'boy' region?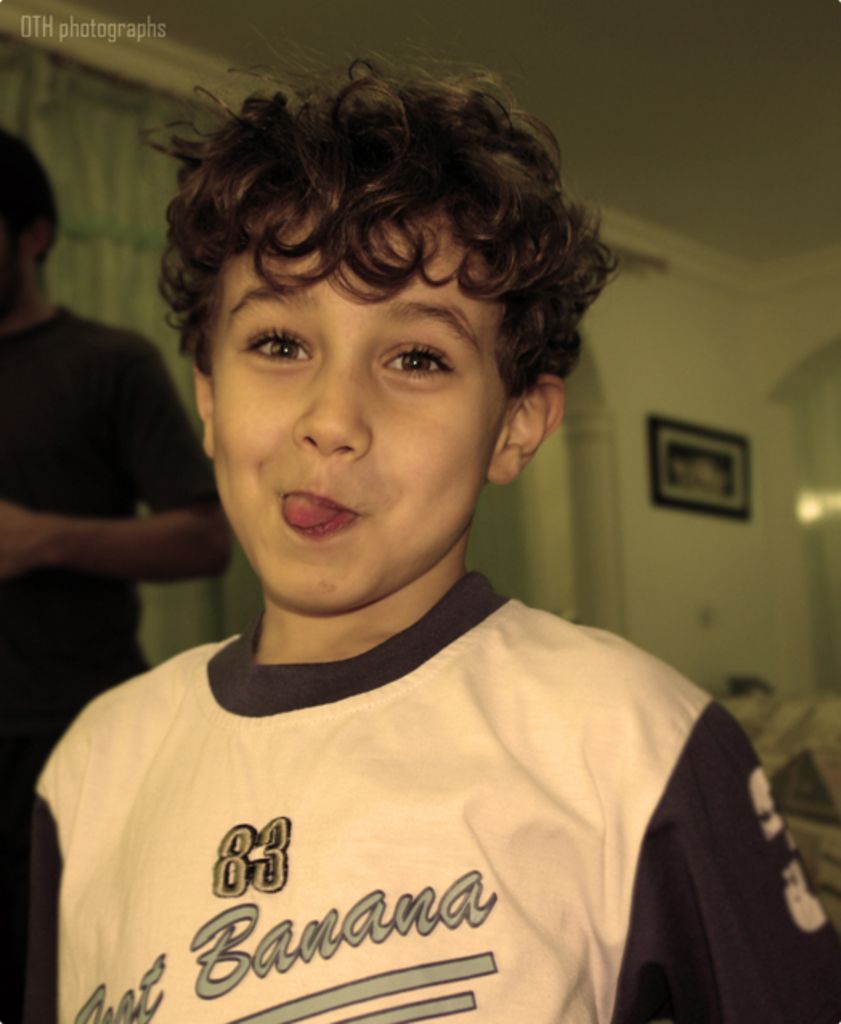
select_region(0, 55, 839, 1022)
